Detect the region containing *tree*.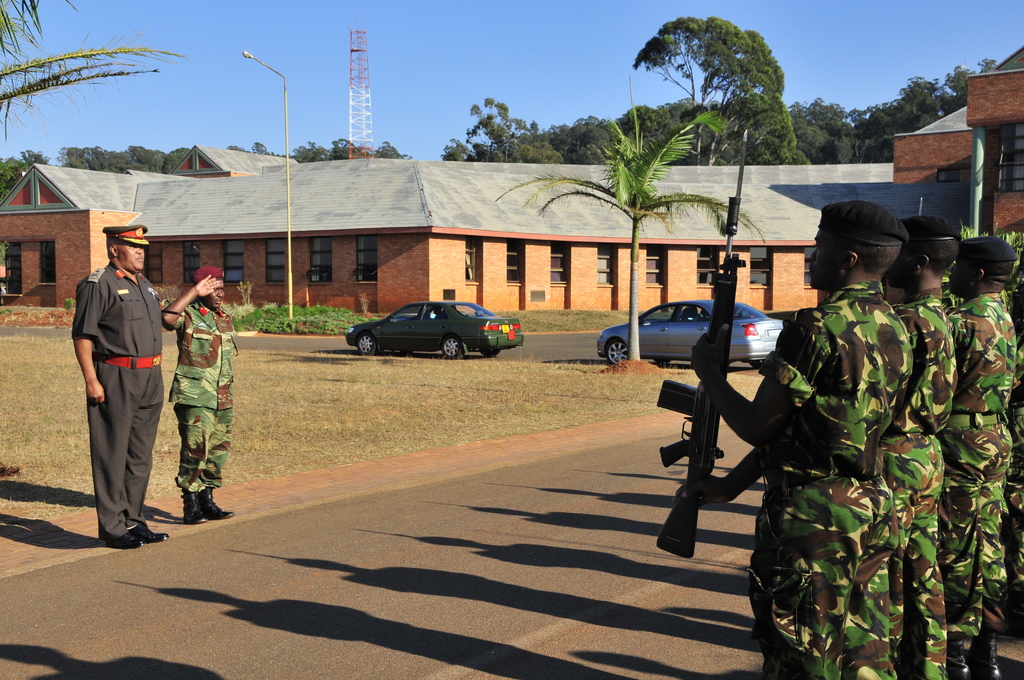
{"left": 220, "top": 131, "right": 413, "bottom": 172}.
